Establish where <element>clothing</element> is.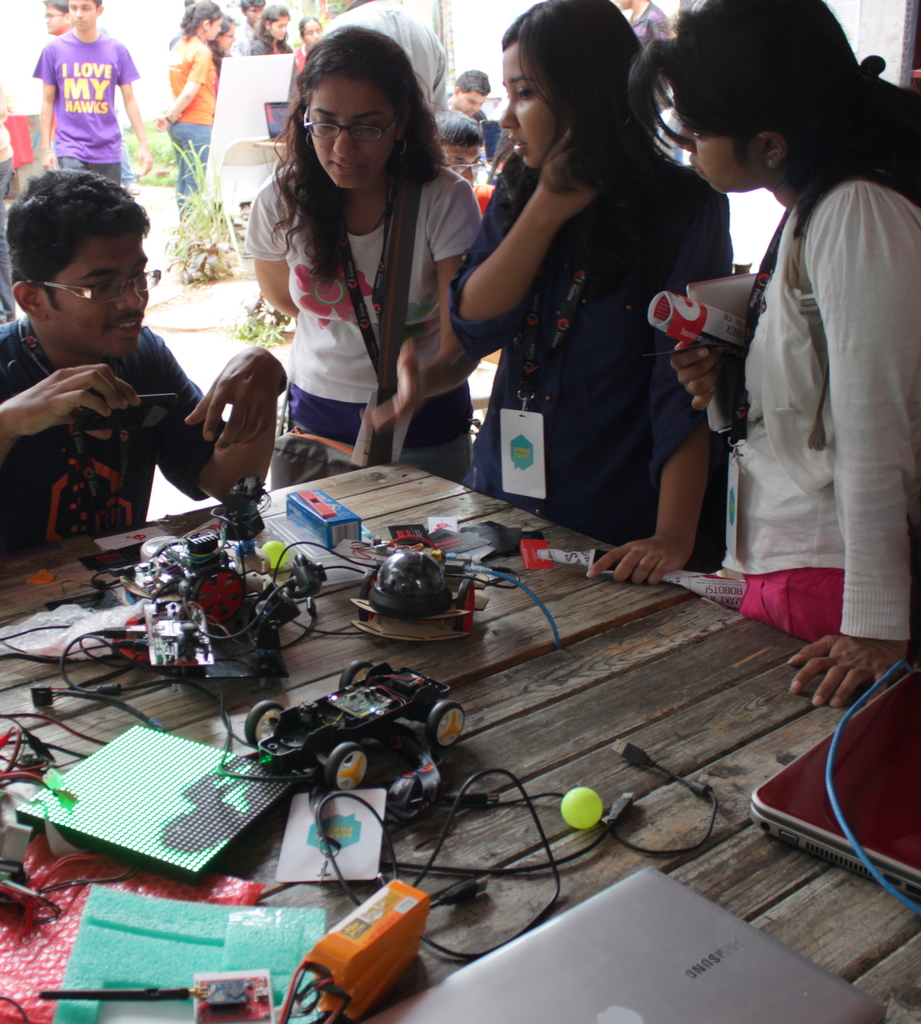
Established at bbox=(441, 102, 488, 128).
